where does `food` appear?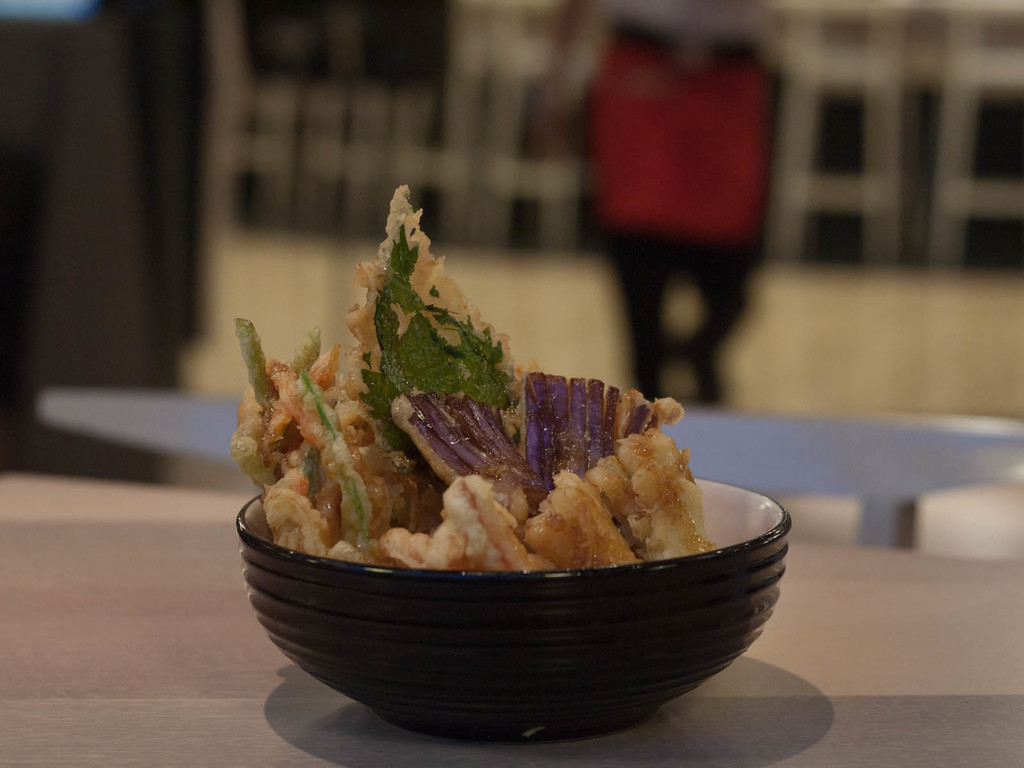
Appears at rect(256, 260, 731, 644).
